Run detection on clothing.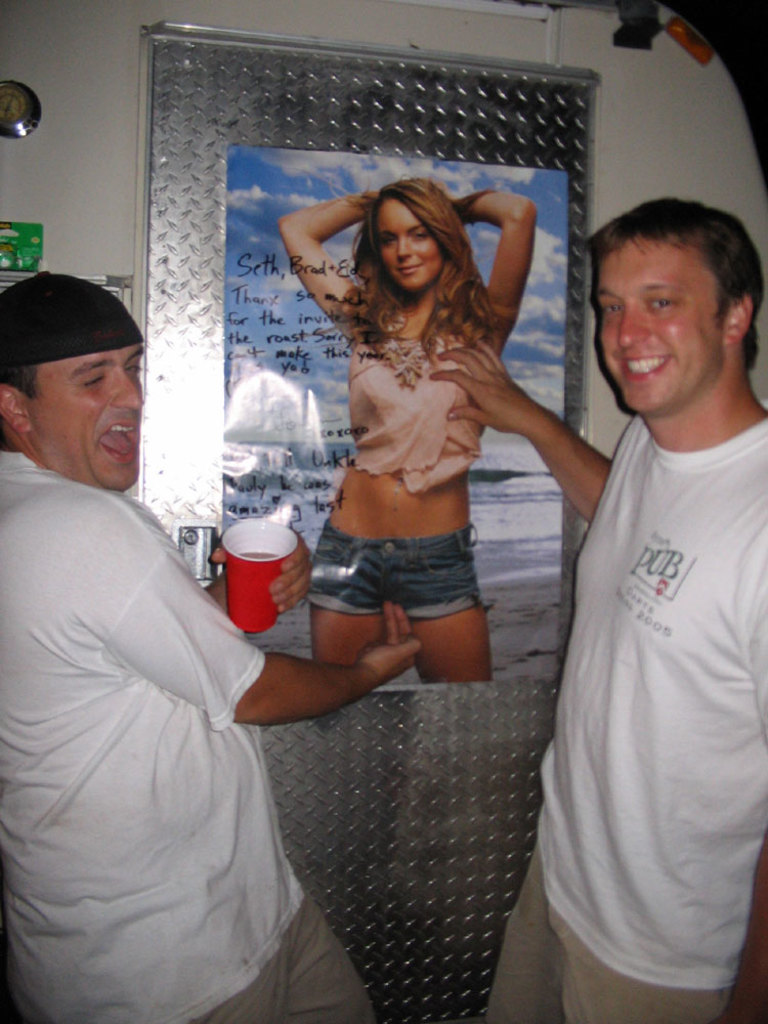
Result: crop(18, 406, 339, 1008).
